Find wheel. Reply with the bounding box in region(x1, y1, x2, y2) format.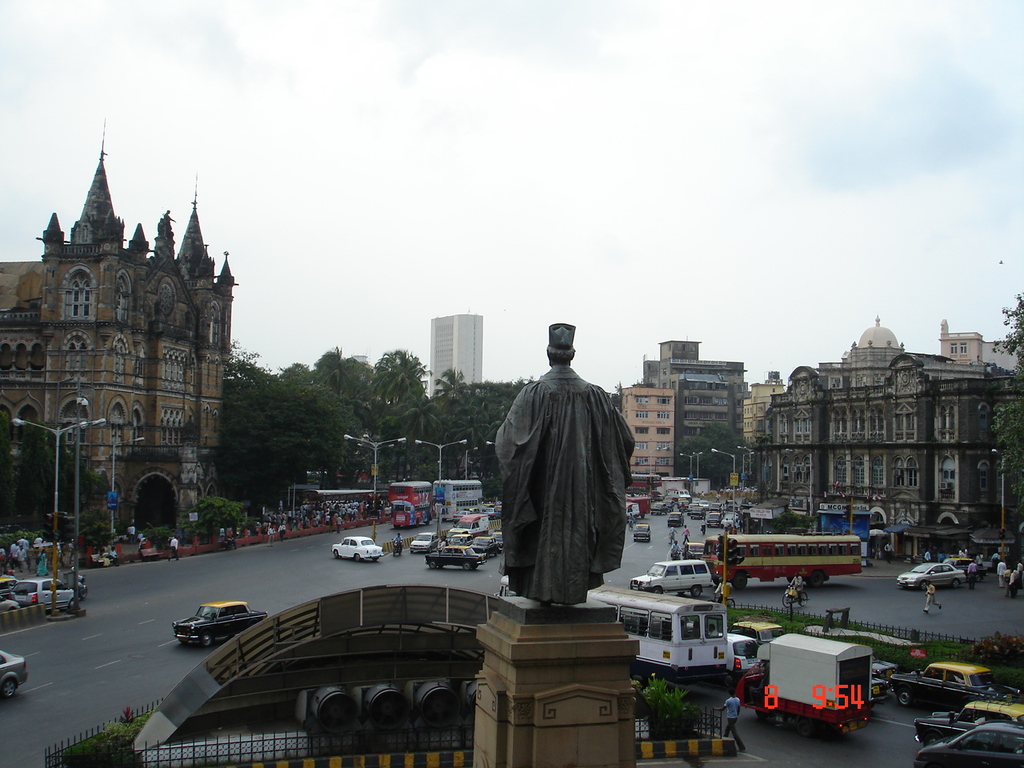
region(731, 574, 747, 591).
